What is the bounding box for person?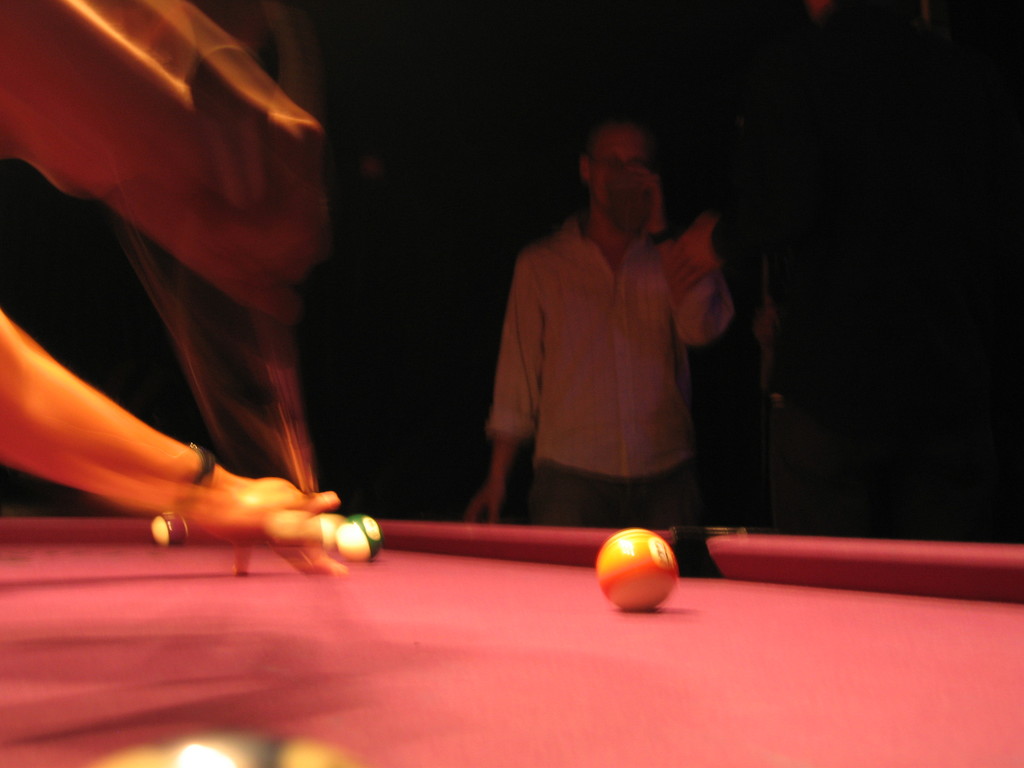
<region>457, 114, 735, 527</region>.
